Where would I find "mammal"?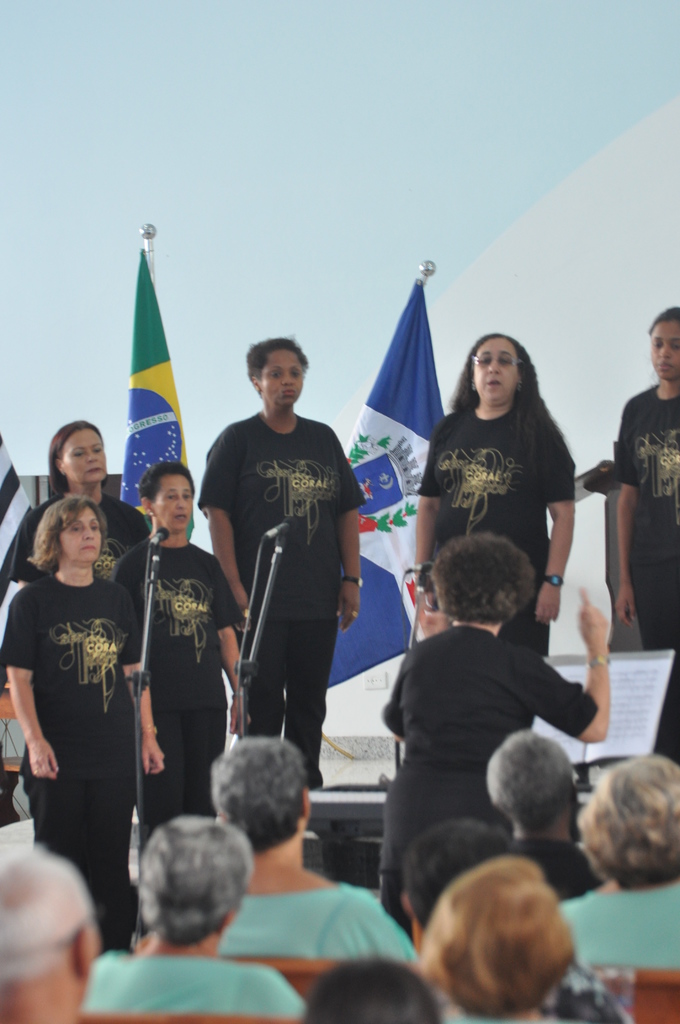
At box=[553, 749, 679, 968].
